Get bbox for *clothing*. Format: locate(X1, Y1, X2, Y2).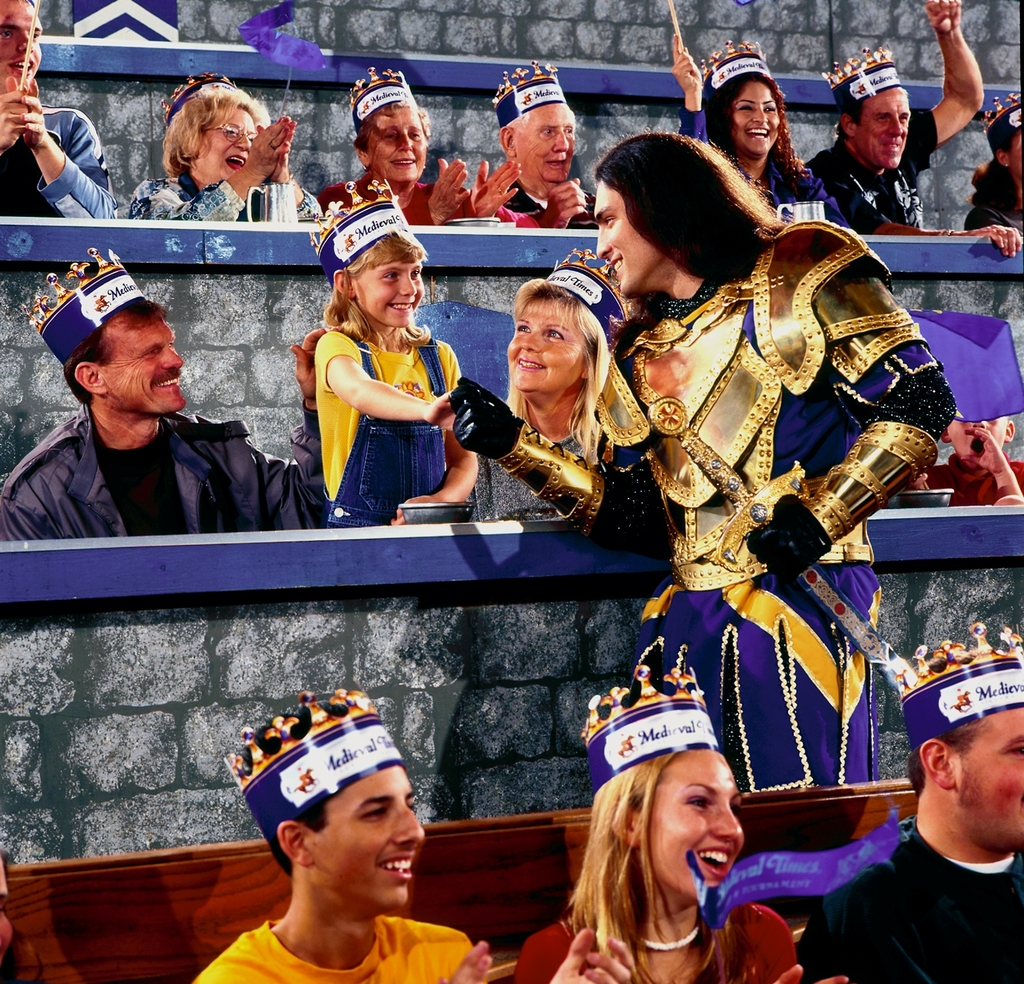
locate(320, 174, 465, 218).
